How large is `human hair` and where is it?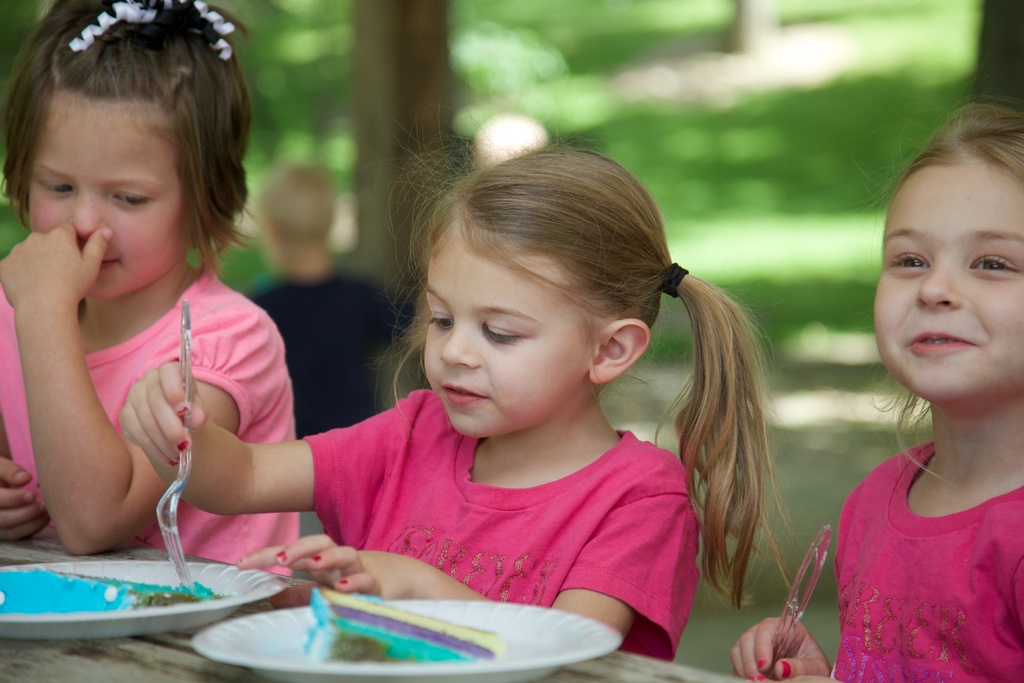
Bounding box: bbox=(370, 97, 805, 620).
